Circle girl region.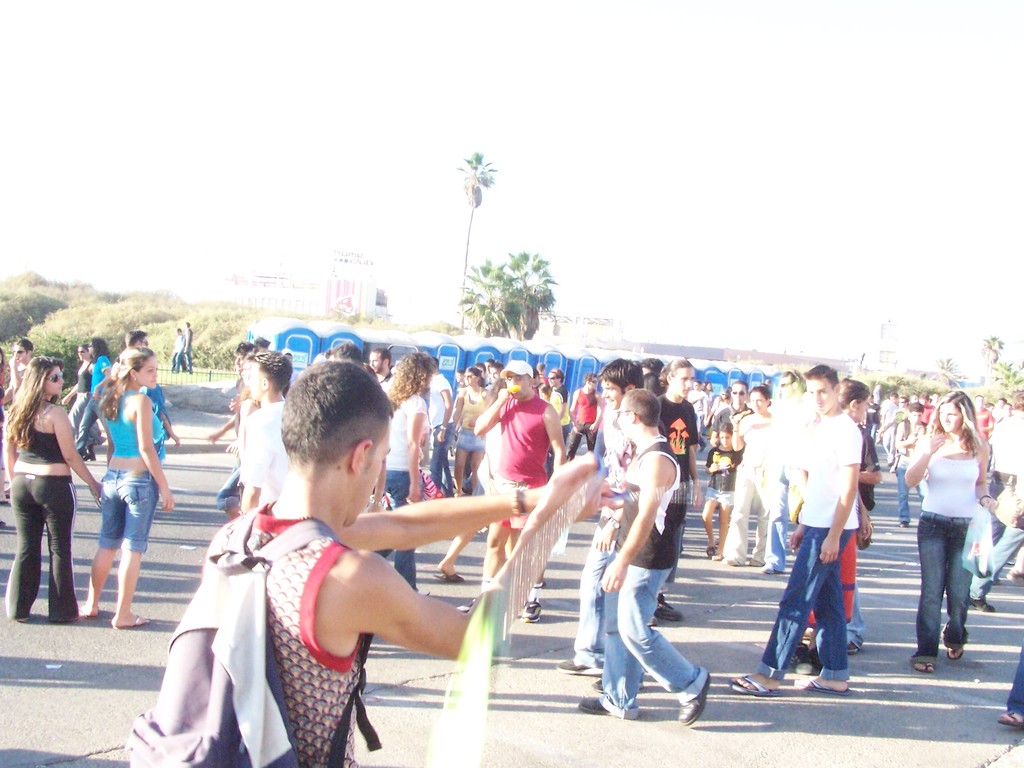
Region: pyautogui.locateOnScreen(543, 368, 566, 421).
